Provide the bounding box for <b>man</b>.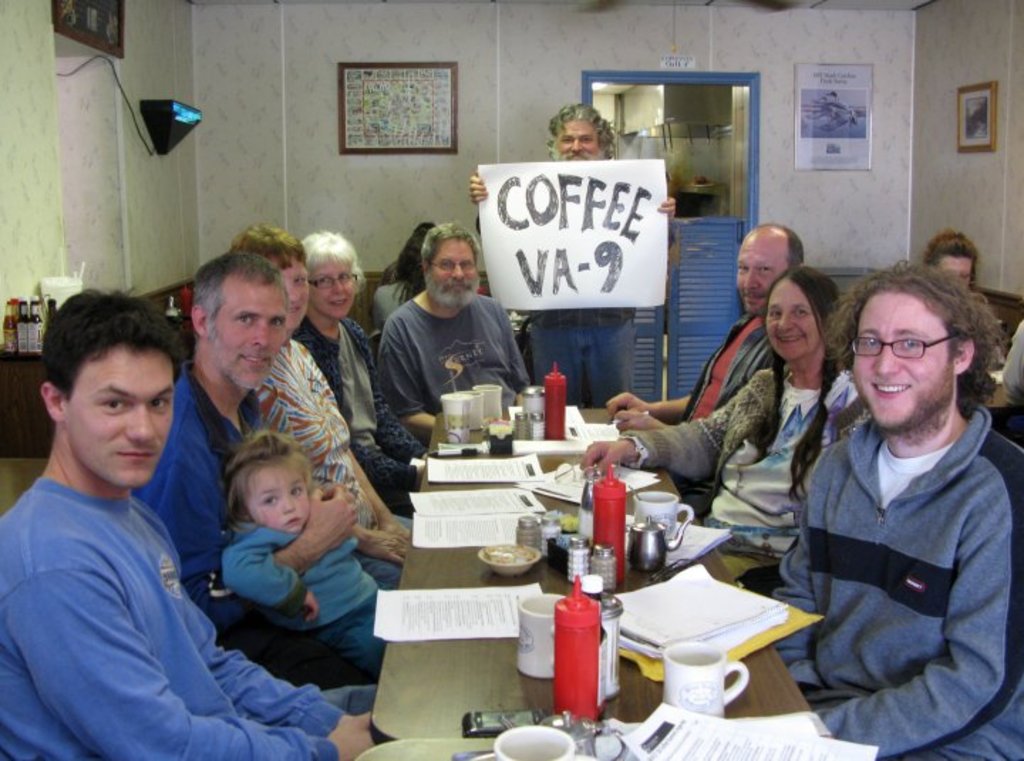
pyautogui.locateOnScreen(469, 98, 677, 408).
